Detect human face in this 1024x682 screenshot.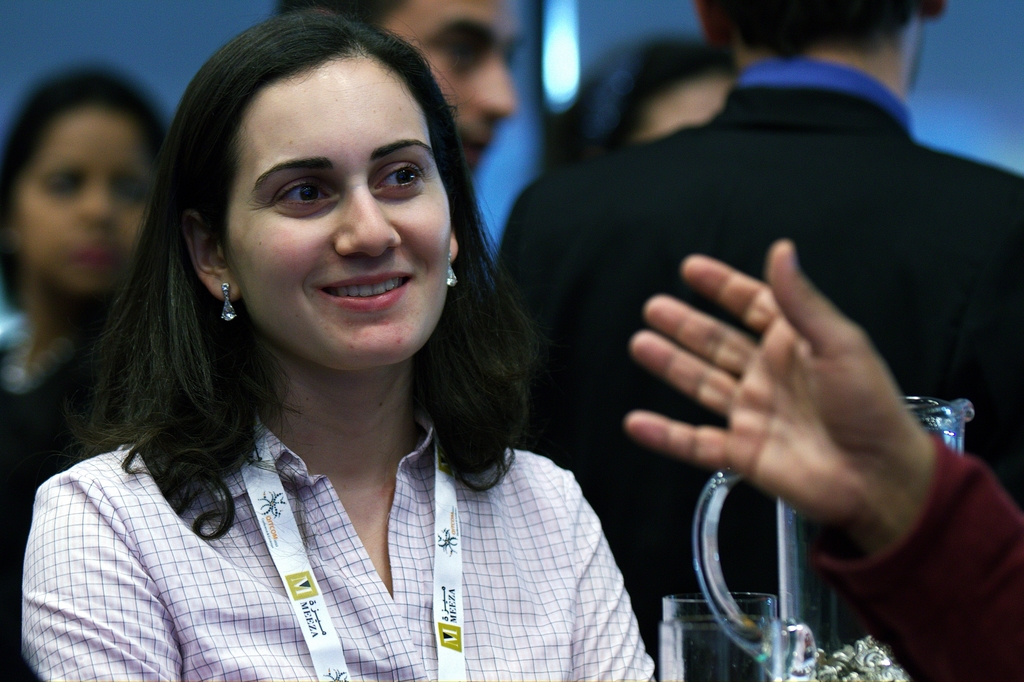
Detection: {"x1": 219, "y1": 49, "x2": 452, "y2": 374}.
